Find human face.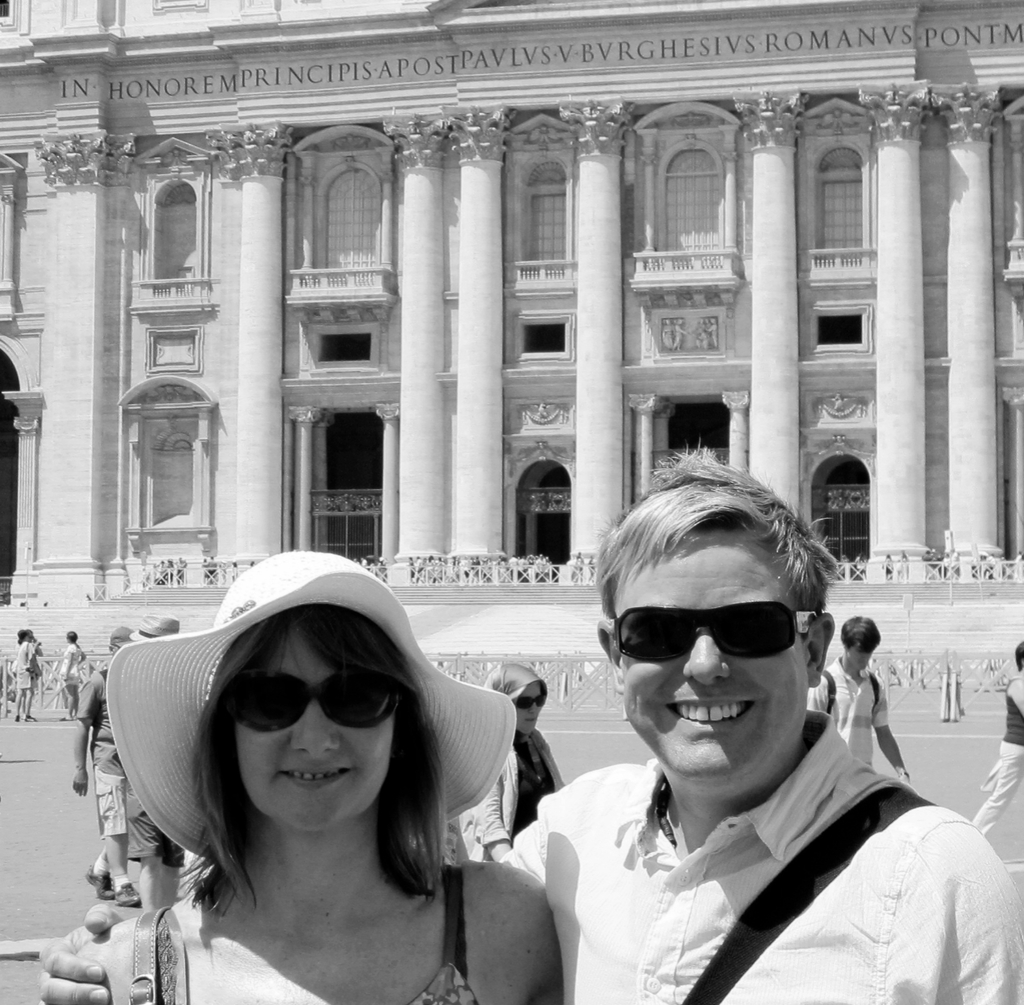
region(622, 526, 812, 787).
